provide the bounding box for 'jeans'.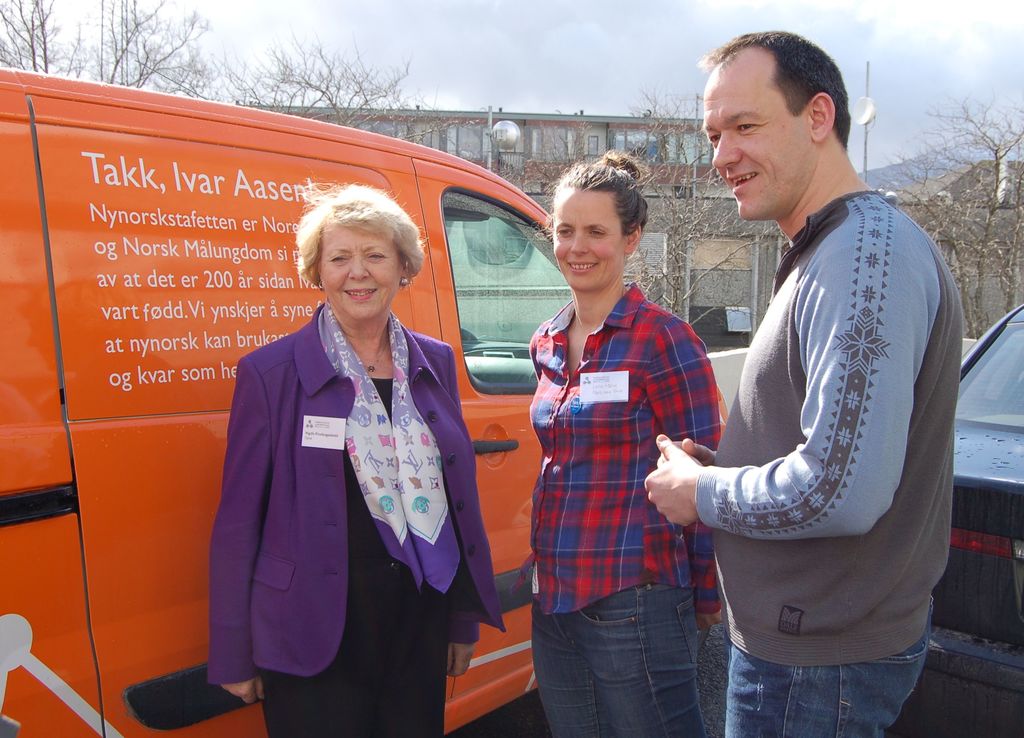
locate(720, 604, 931, 737).
